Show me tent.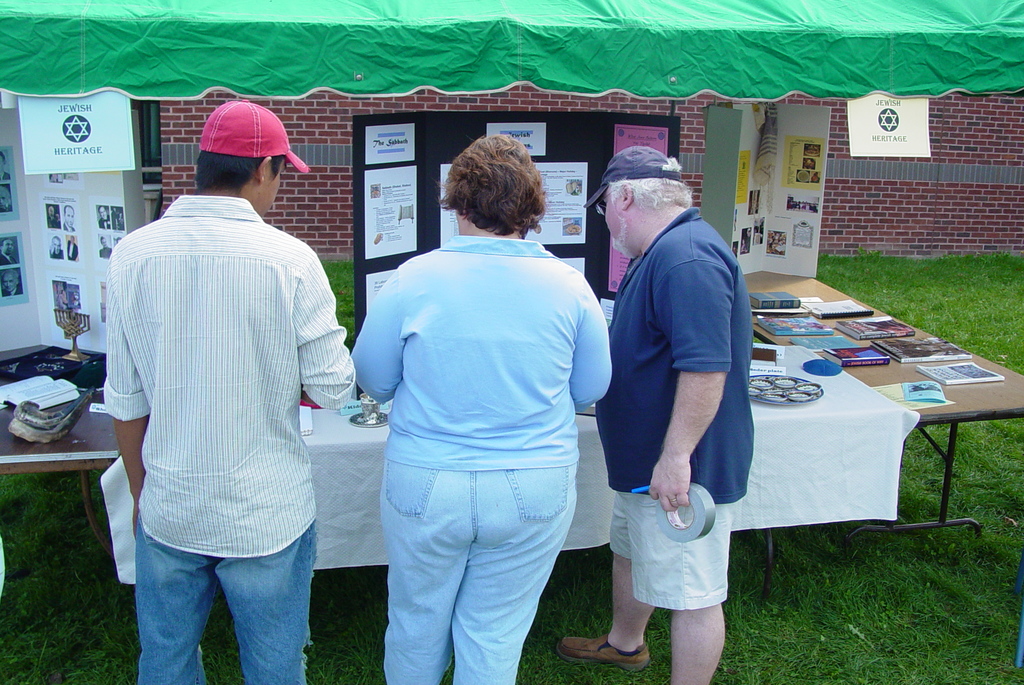
tent is here: bbox=[2, 0, 1023, 111].
